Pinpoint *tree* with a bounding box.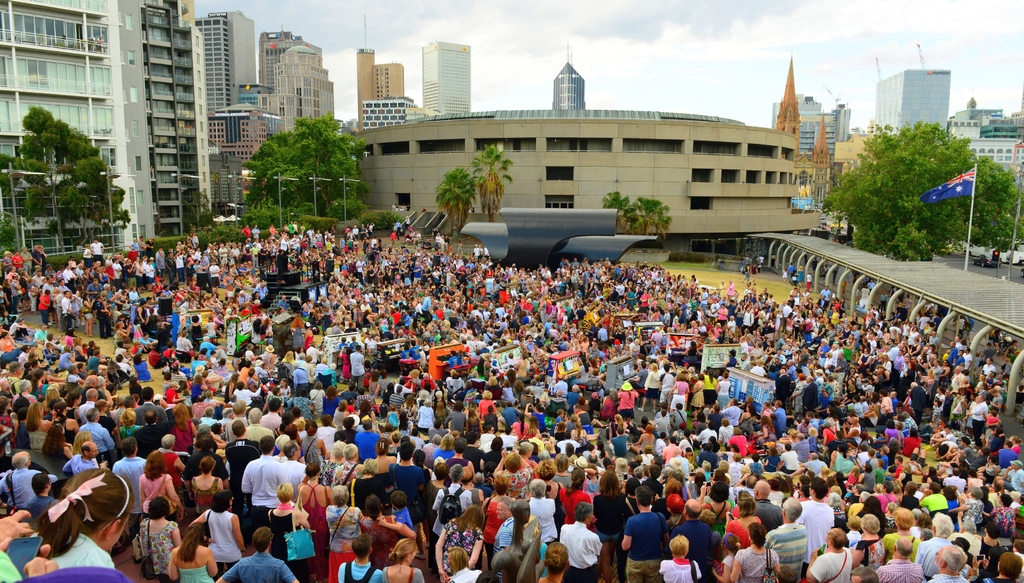
[left=824, top=131, right=1023, bottom=266].
